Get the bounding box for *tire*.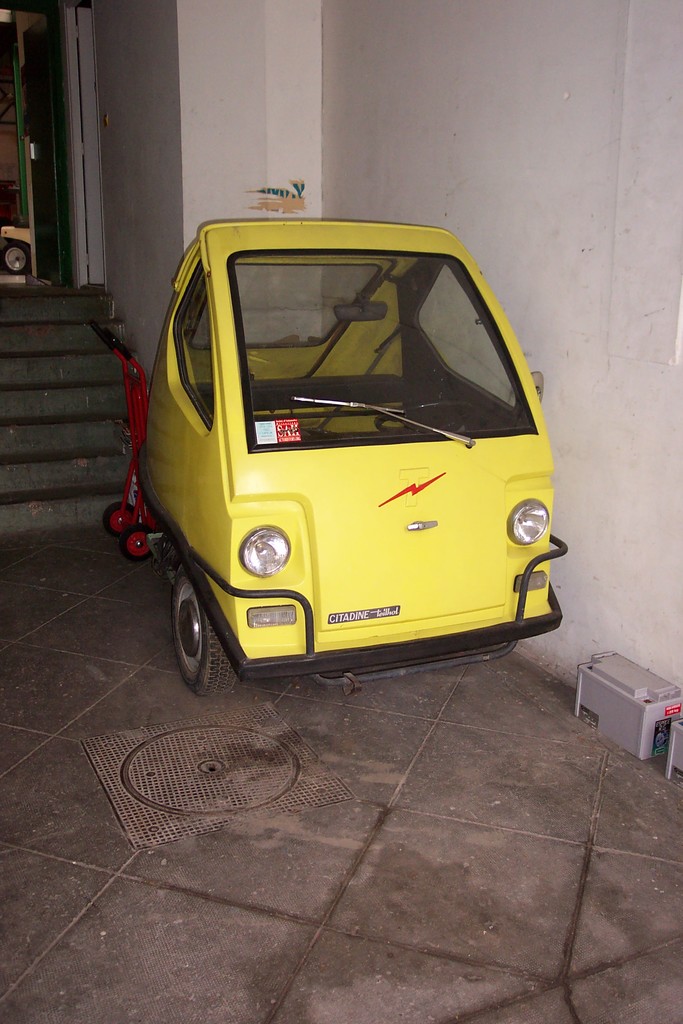
(3,244,32,273).
